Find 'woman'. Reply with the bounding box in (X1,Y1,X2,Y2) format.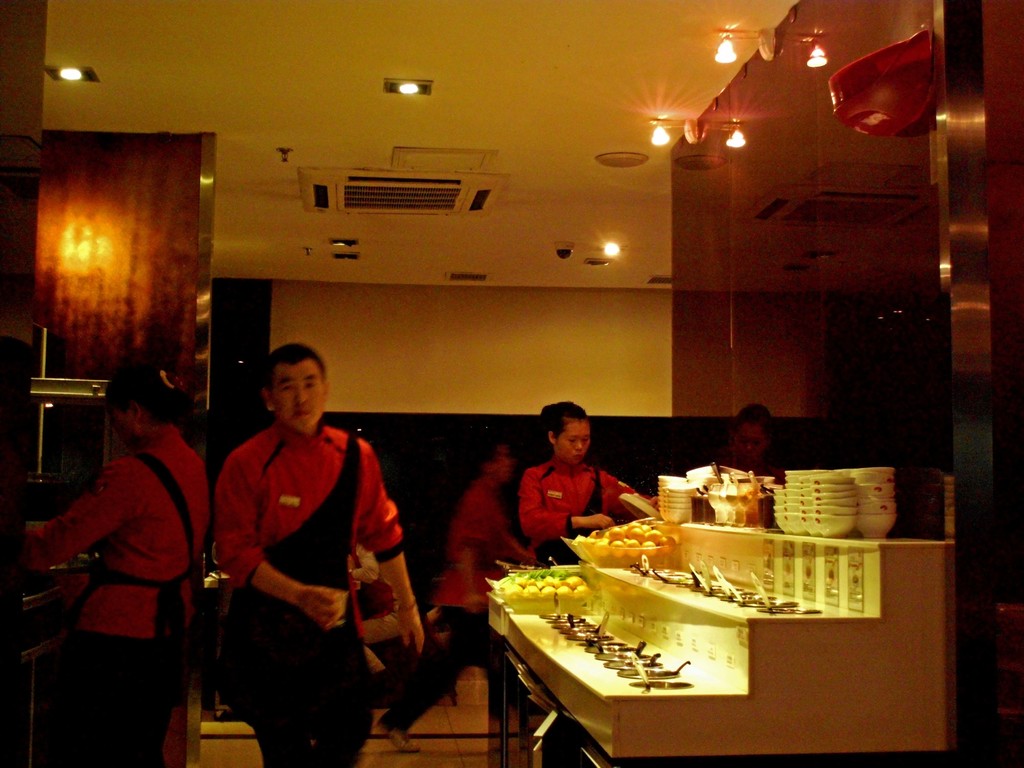
(23,360,212,751).
